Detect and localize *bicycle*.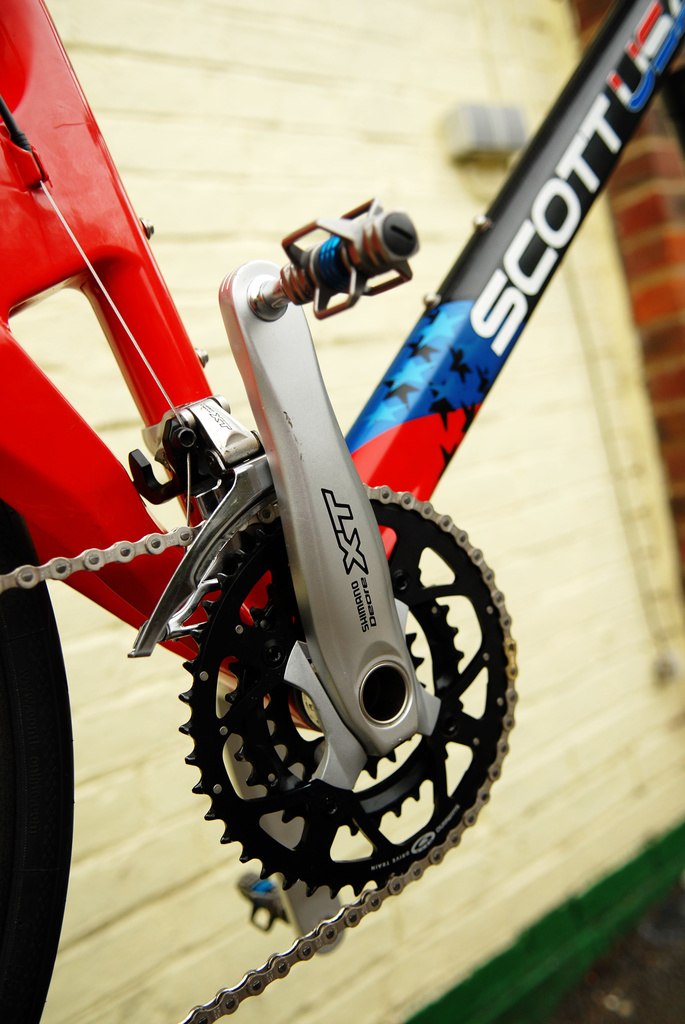
Localized at 0, 0, 684, 1023.
